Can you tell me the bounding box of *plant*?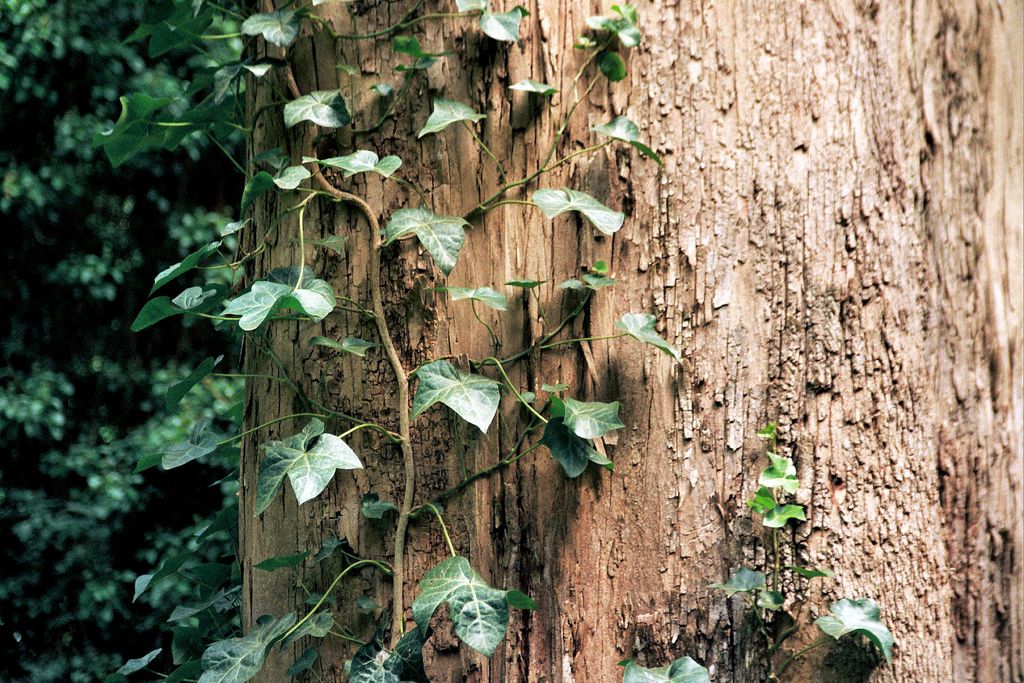
BBox(521, 383, 648, 493).
